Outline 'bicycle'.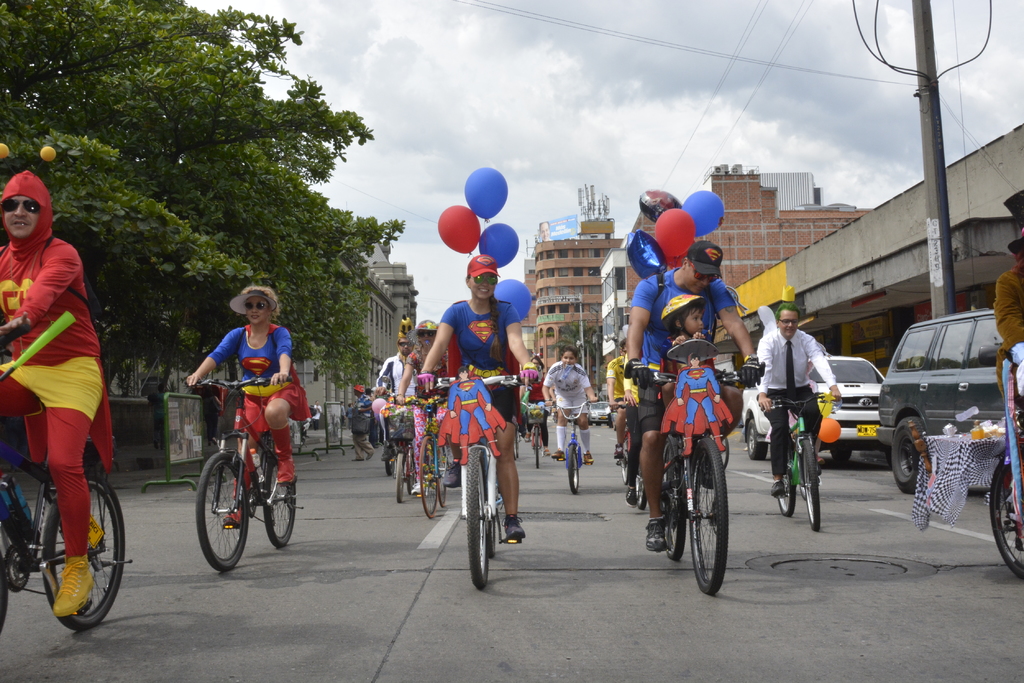
Outline: x1=762, y1=390, x2=835, y2=534.
